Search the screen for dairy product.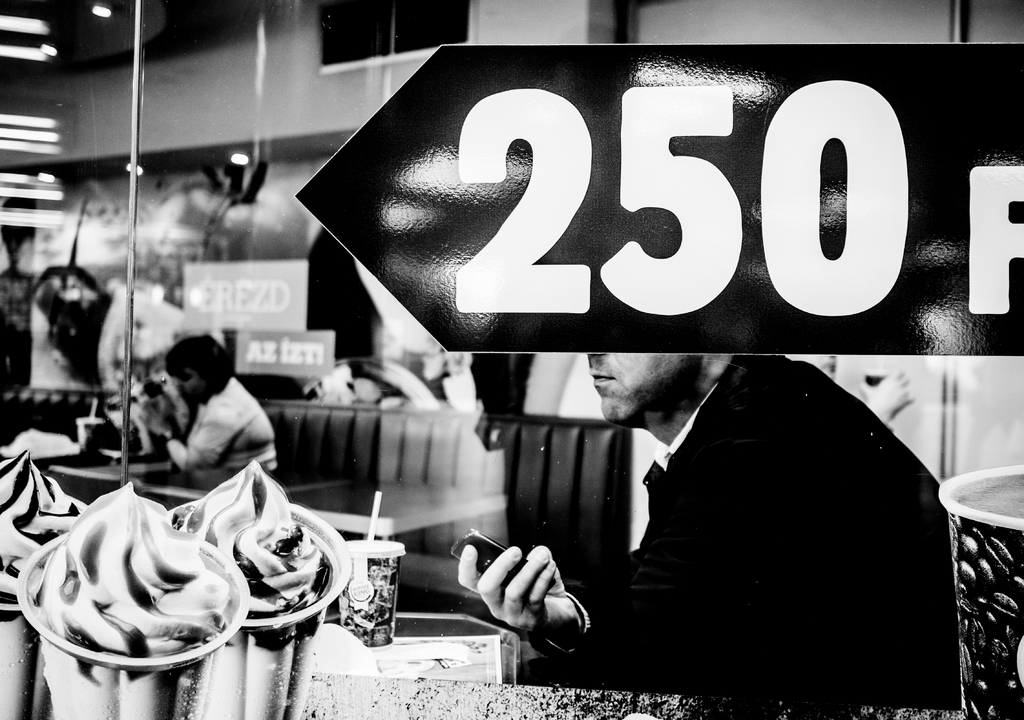
Found at pyautogui.locateOnScreen(170, 461, 324, 623).
